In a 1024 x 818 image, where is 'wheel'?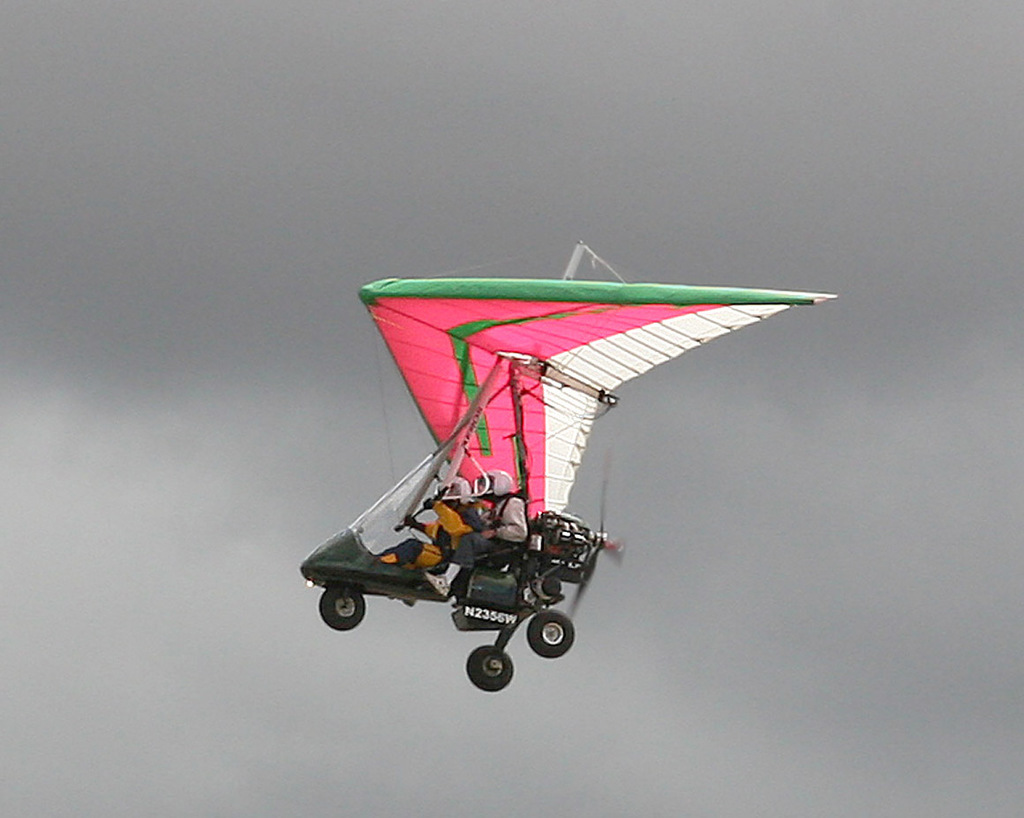
(left=460, top=642, right=515, bottom=687).
